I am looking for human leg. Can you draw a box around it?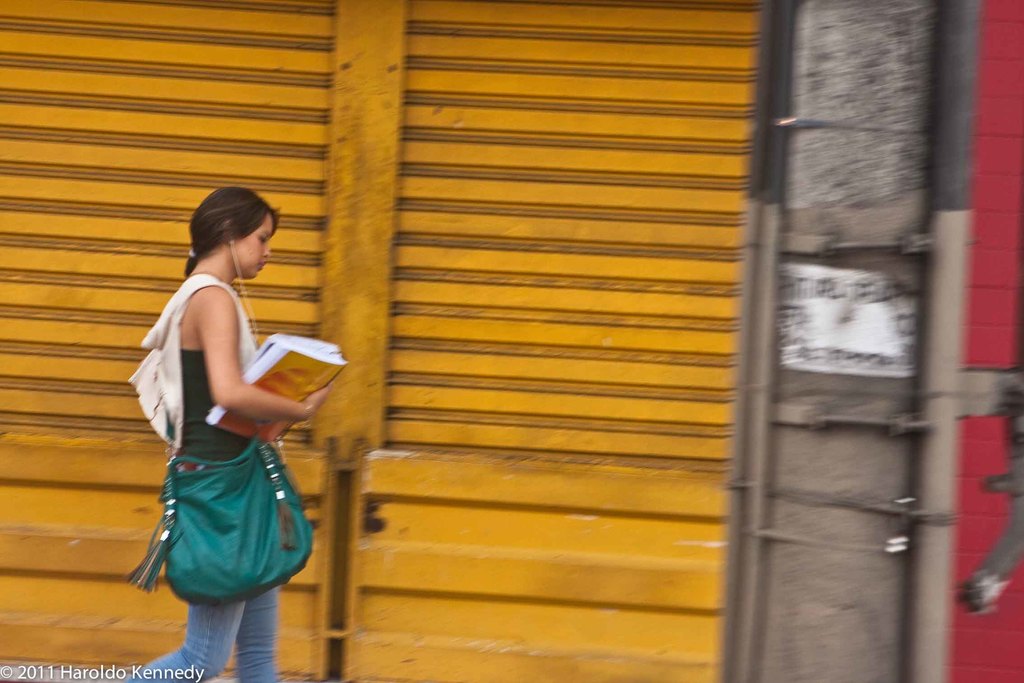
Sure, the bounding box is left=127, top=604, right=234, bottom=682.
